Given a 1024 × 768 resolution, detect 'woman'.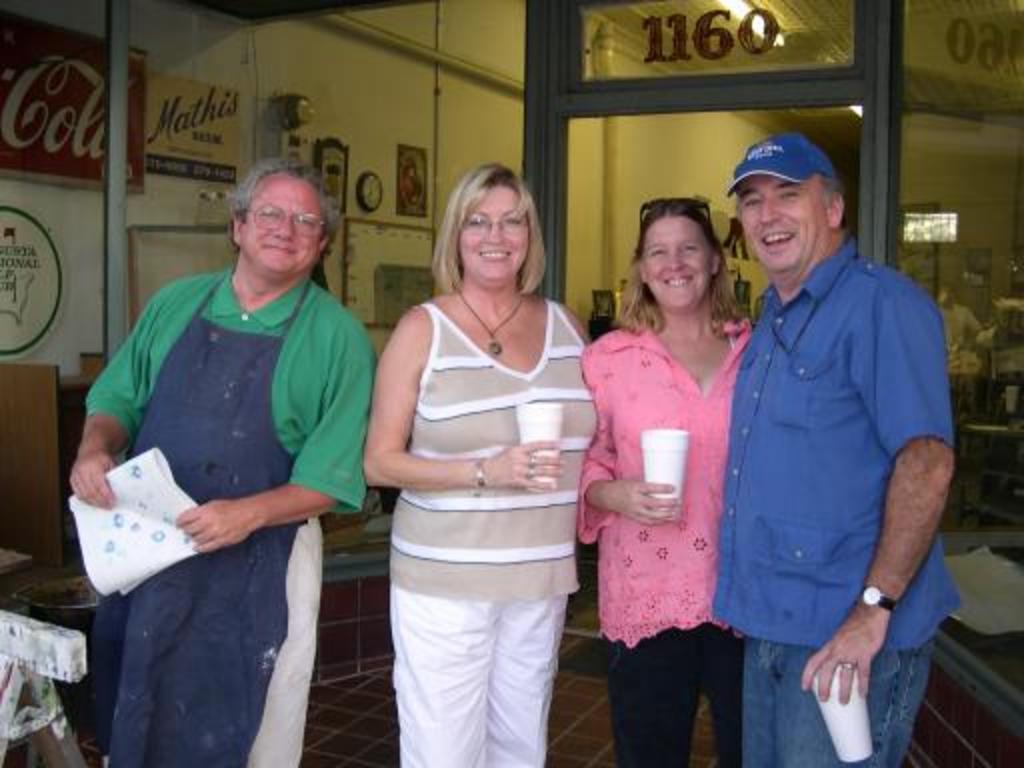
(356, 160, 606, 766).
